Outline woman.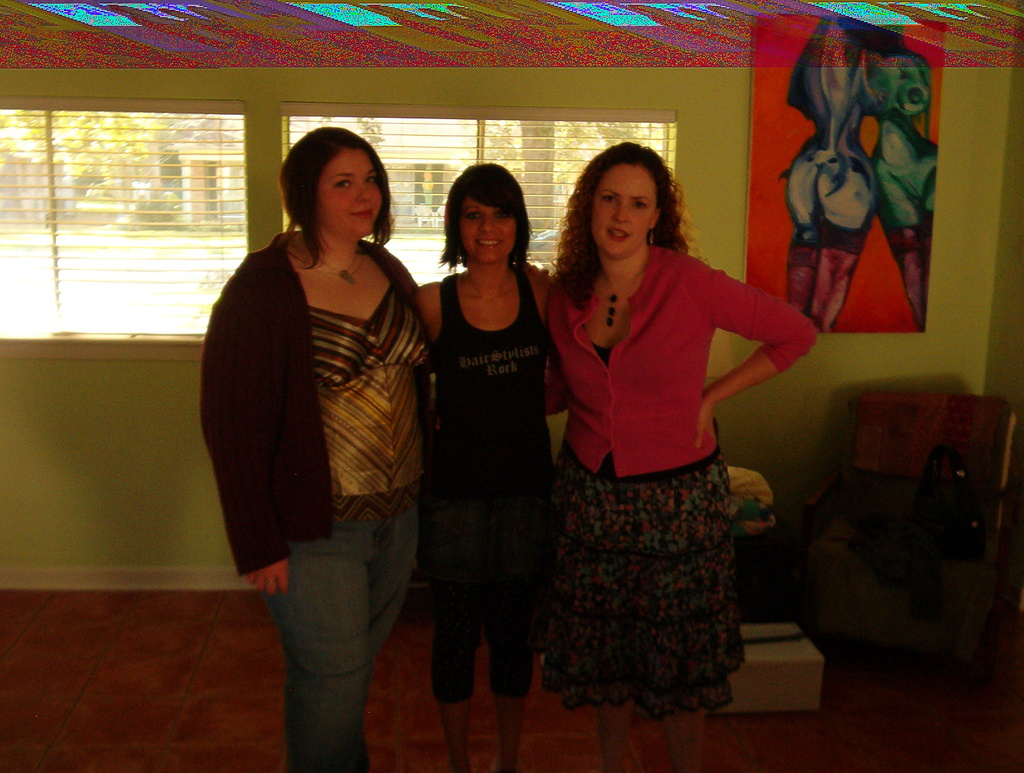
Outline: (left=410, top=164, right=562, bottom=772).
